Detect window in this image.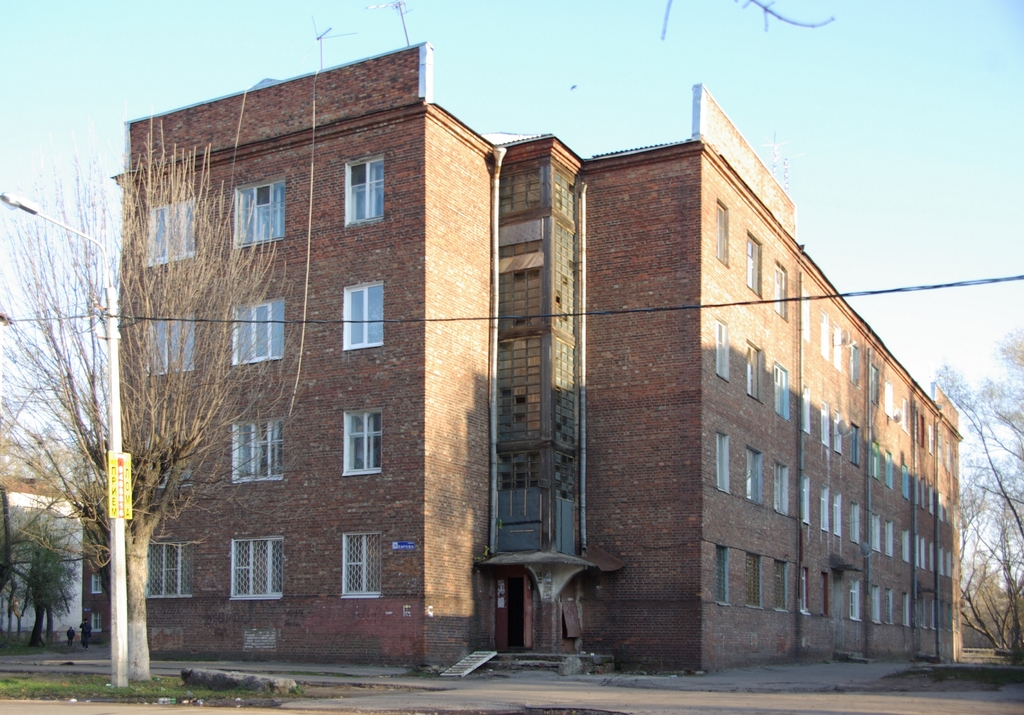
Detection: box(744, 340, 767, 407).
